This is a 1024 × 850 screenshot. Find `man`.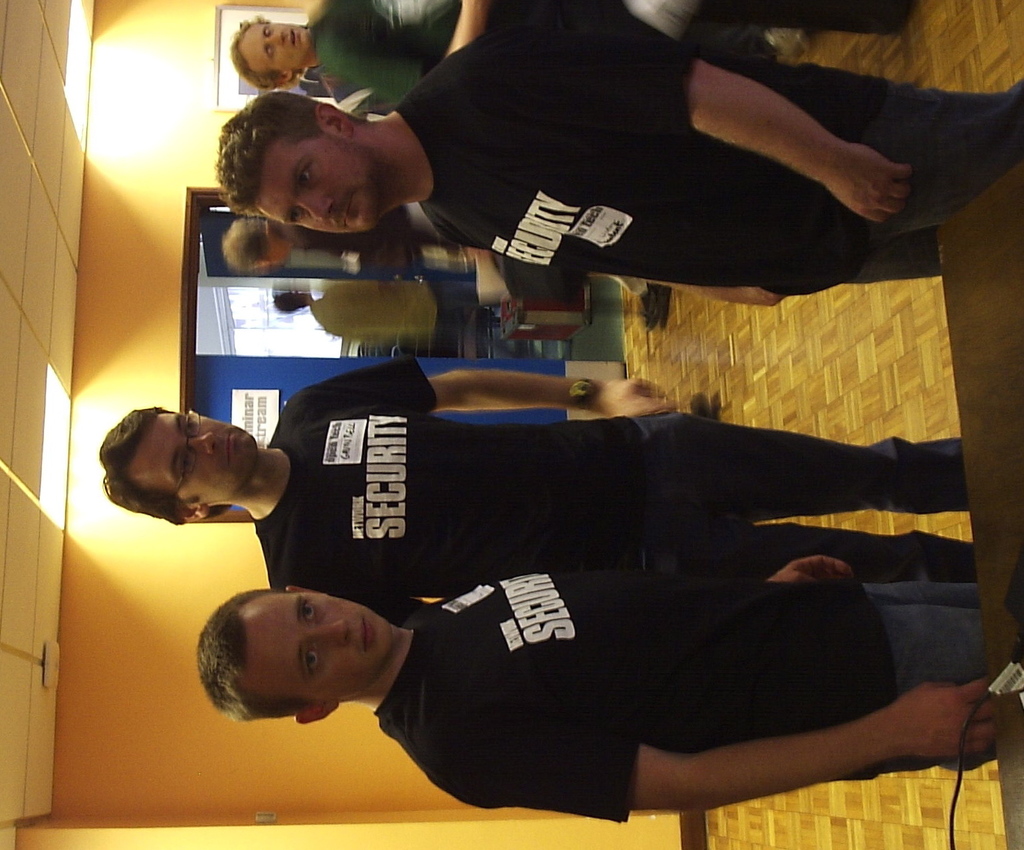
Bounding box: box(217, 205, 679, 337).
